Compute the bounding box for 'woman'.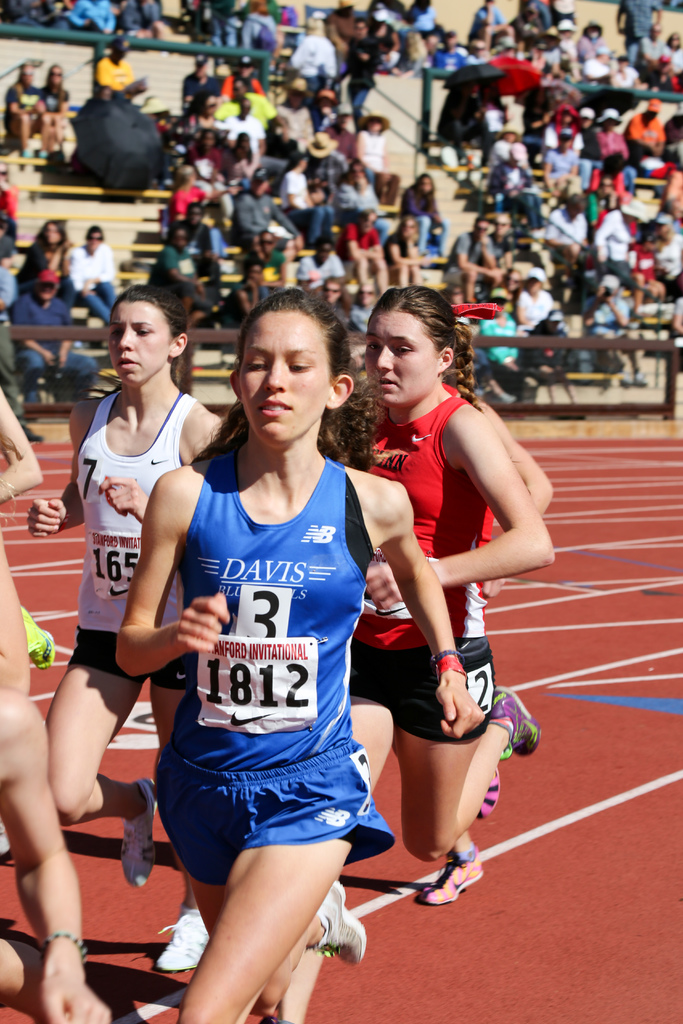
Rect(38, 61, 69, 140).
